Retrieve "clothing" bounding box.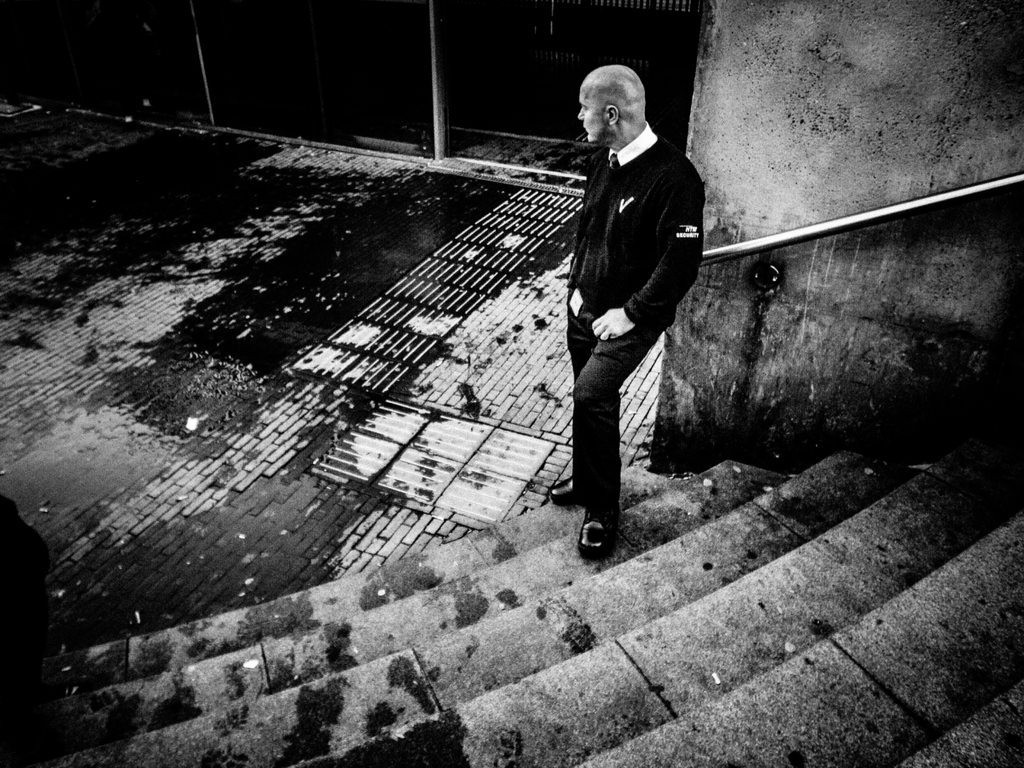
Bounding box: rect(561, 322, 670, 508).
